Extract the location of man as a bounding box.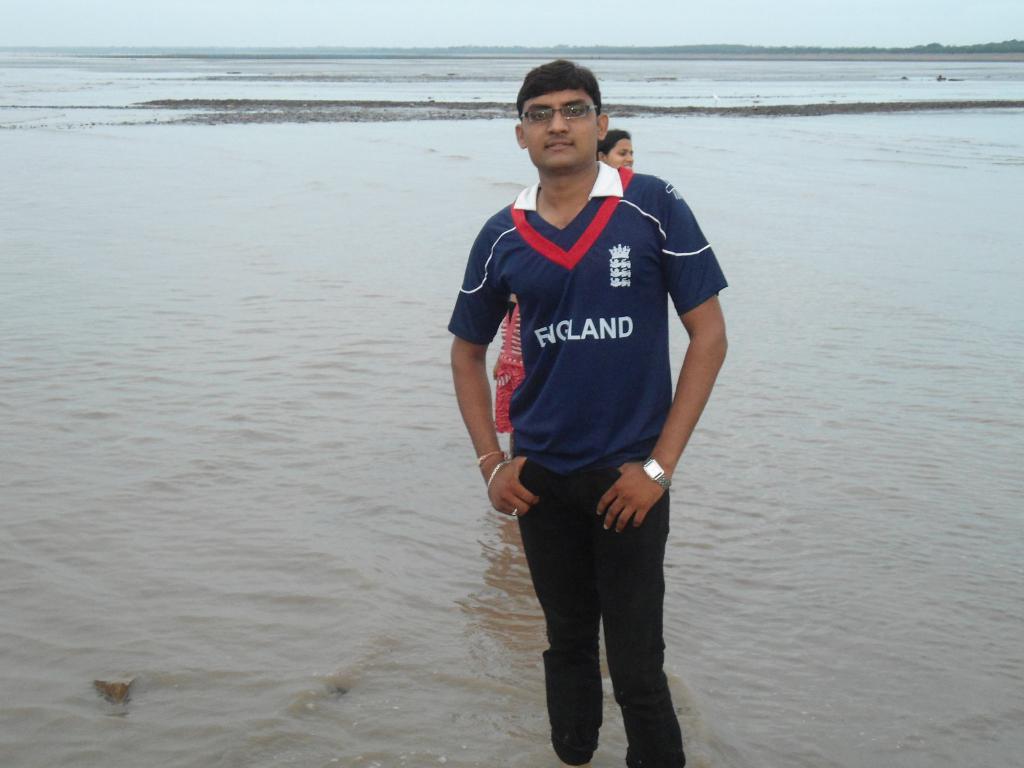
460, 48, 714, 767.
